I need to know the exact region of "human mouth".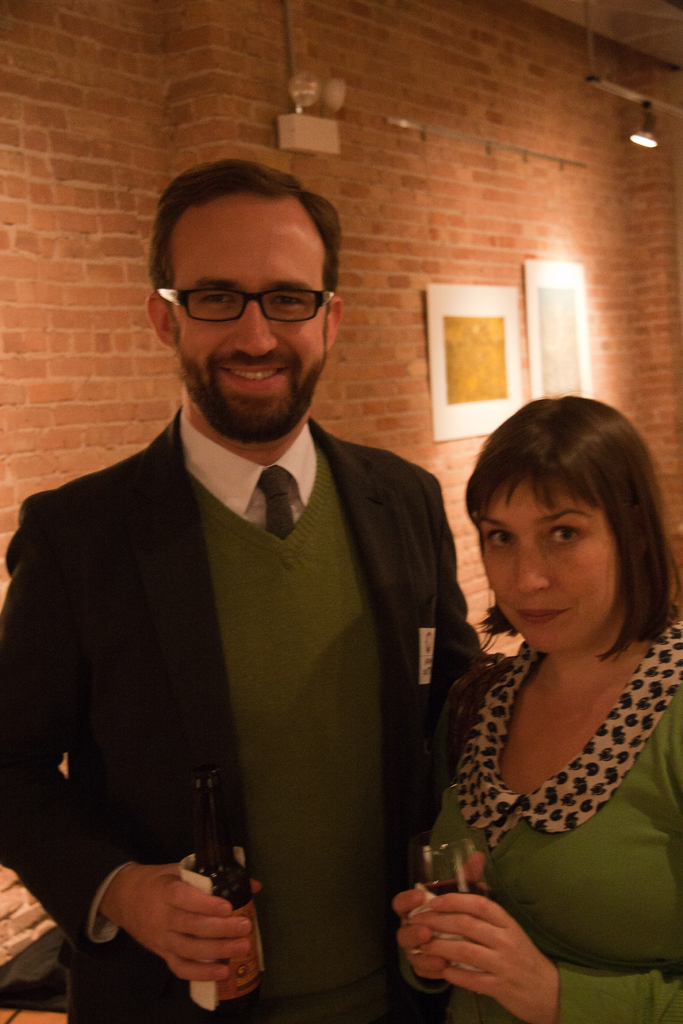
Region: 516 602 568 630.
